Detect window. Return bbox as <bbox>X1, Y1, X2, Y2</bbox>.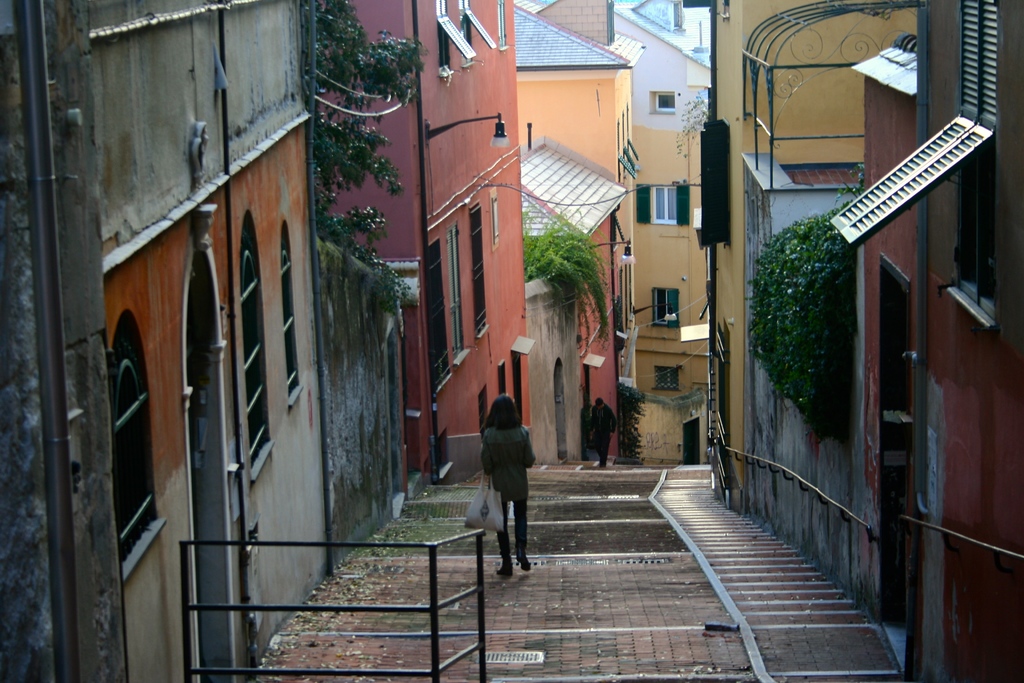
<bbox>650, 88, 676, 114</bbox>.
